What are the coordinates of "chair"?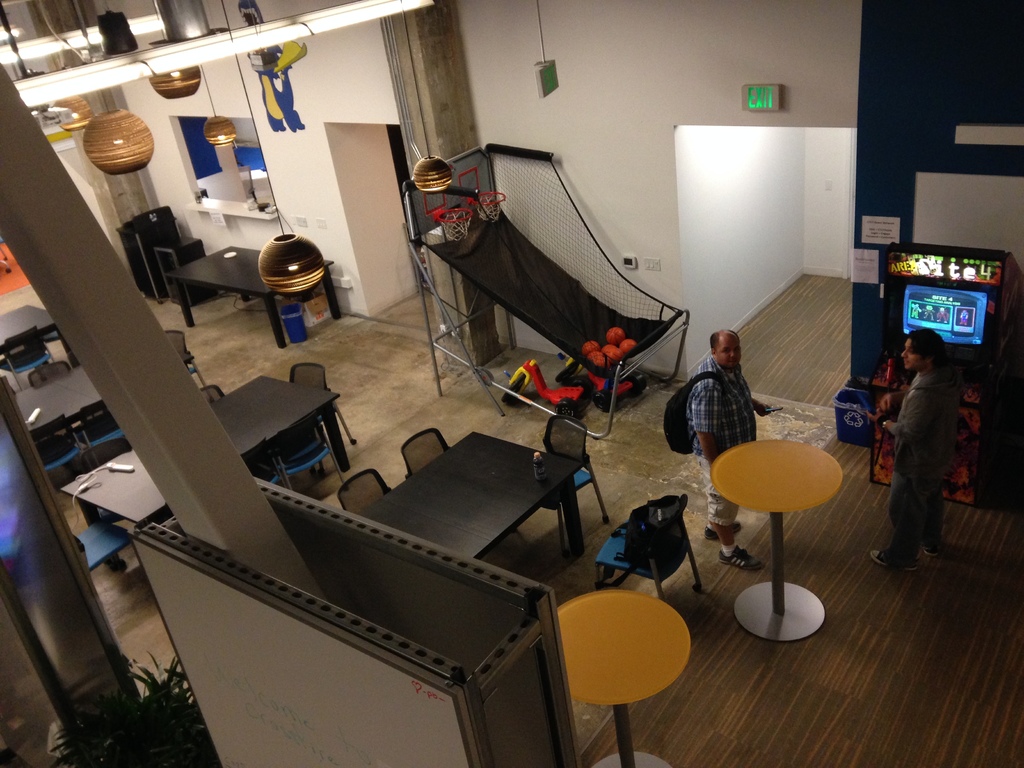
201:381:226:407.
